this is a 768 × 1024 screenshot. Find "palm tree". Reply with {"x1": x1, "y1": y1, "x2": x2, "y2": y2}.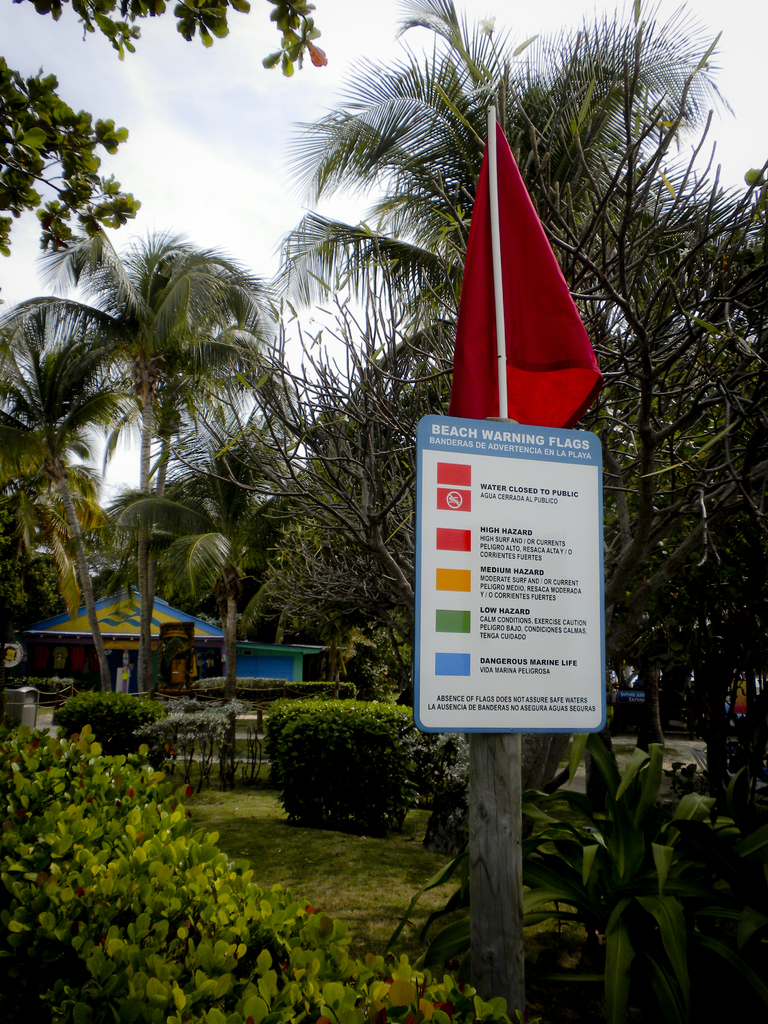
{"x1": 52, "y1": 204, "x2": 278, "y2": 673}.
